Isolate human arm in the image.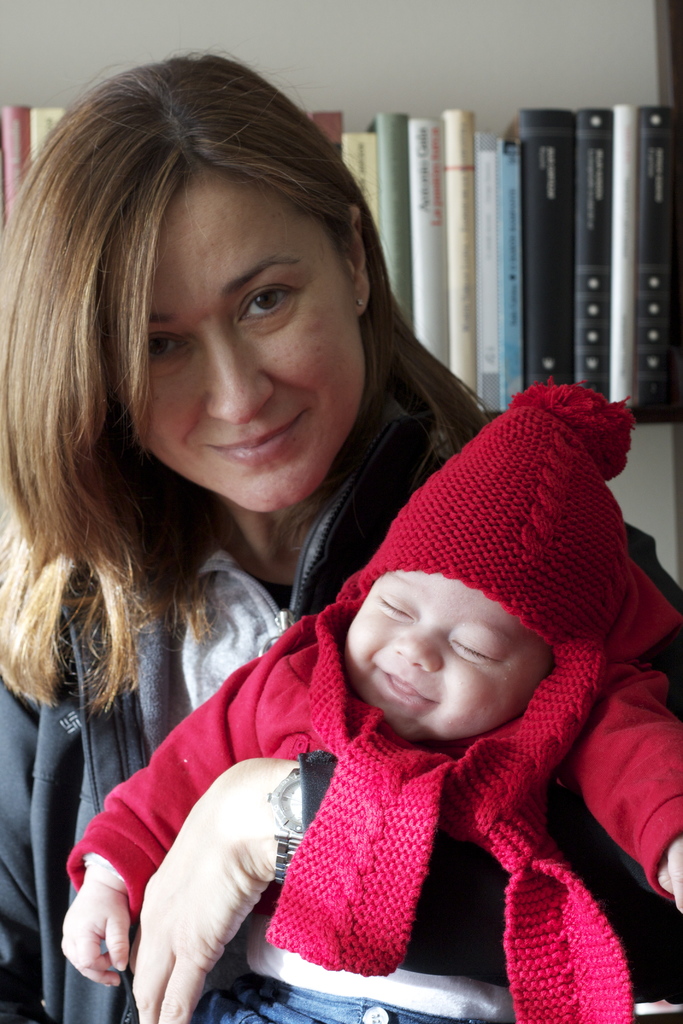
Isolated region: locate(131, 538, 682, 1023).
